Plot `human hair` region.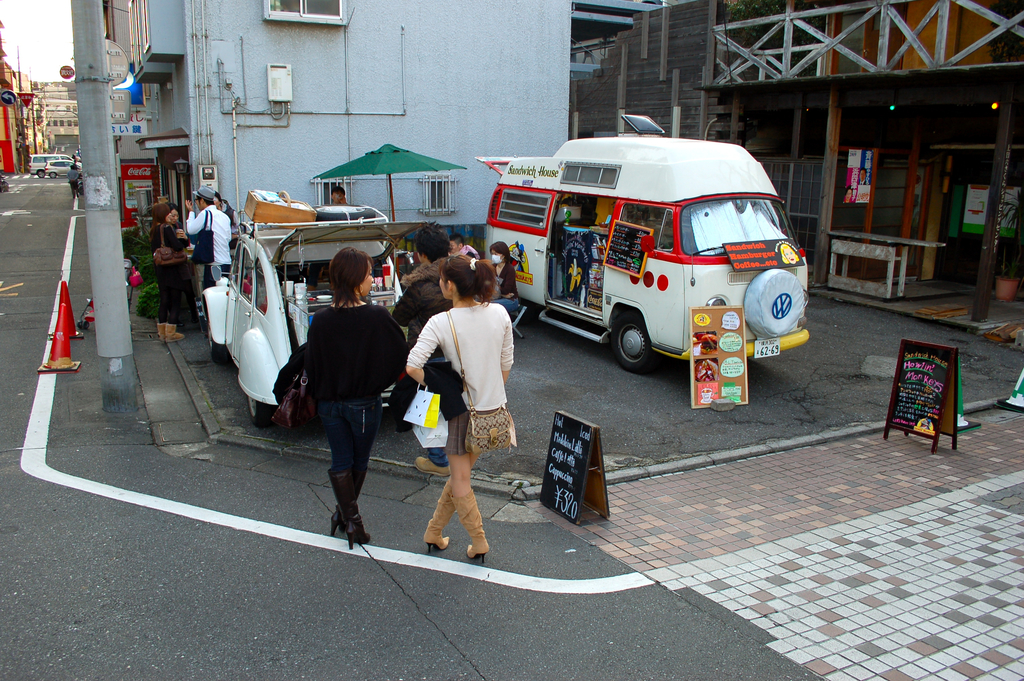
Plotted at [331,185,347,197].
